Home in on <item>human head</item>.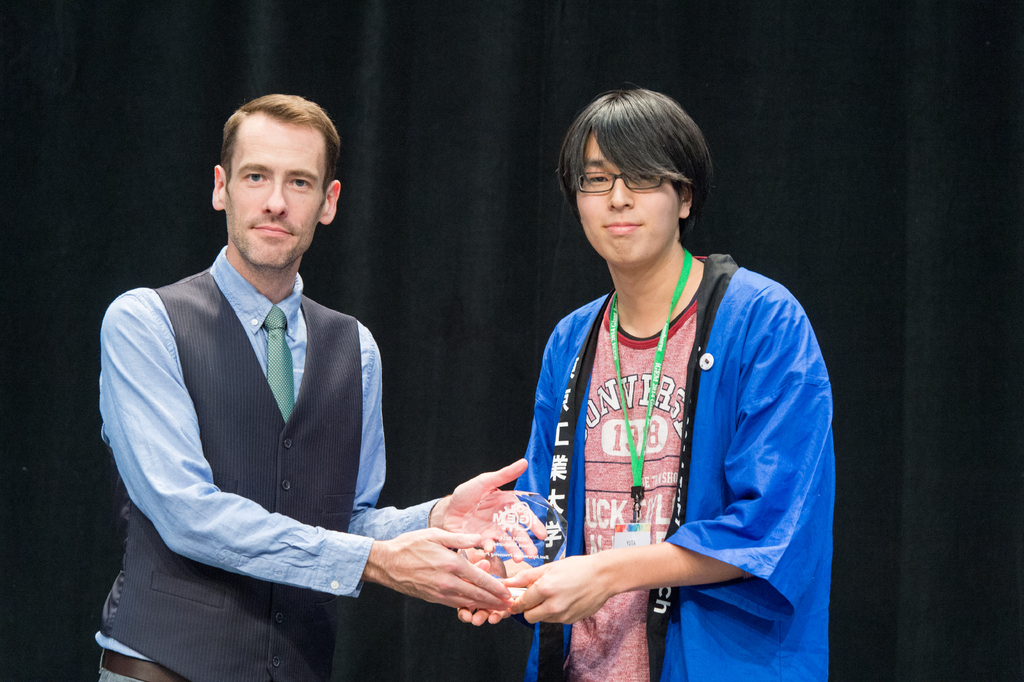
Homed in at BBox(555, 85, 707, 268).
